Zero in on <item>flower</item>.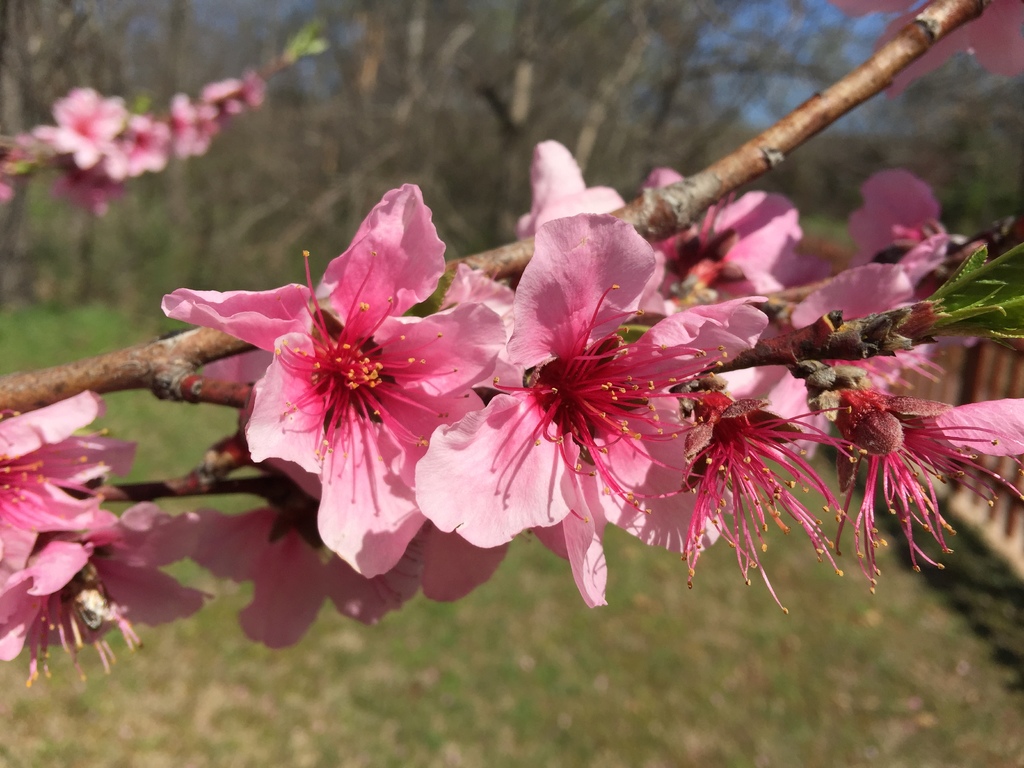
Zeroed in: <box>0,497,242,693</box>.
